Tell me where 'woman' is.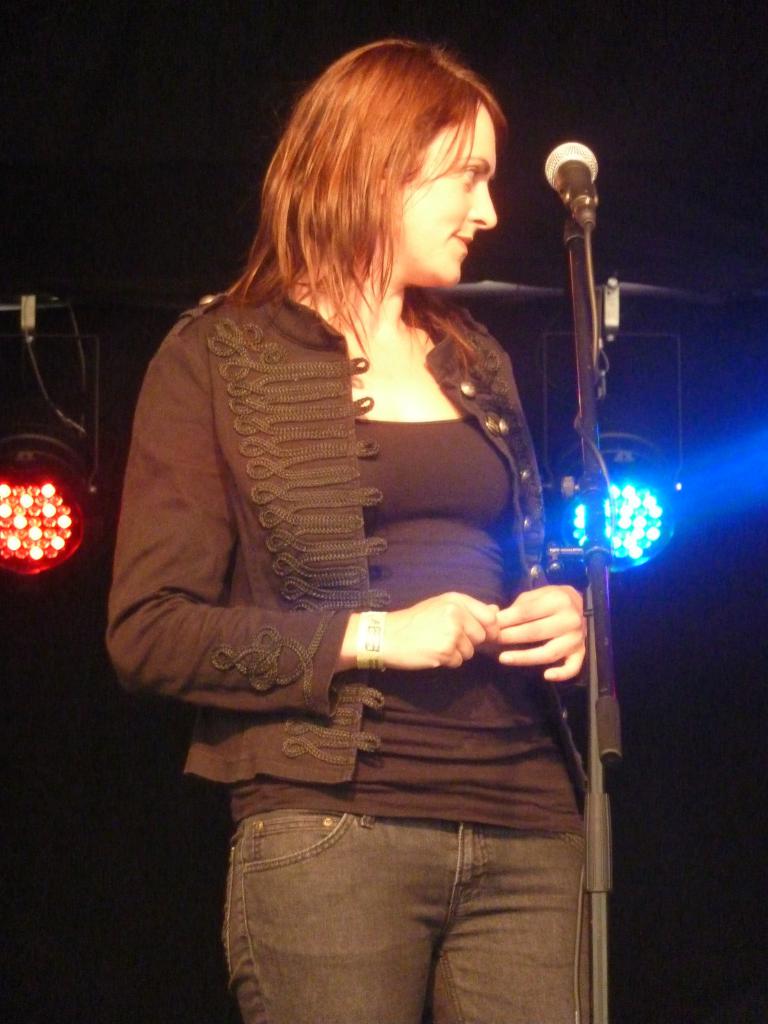
'woman' is at <bbox>102, 31, 613, 1023</bbox>.
